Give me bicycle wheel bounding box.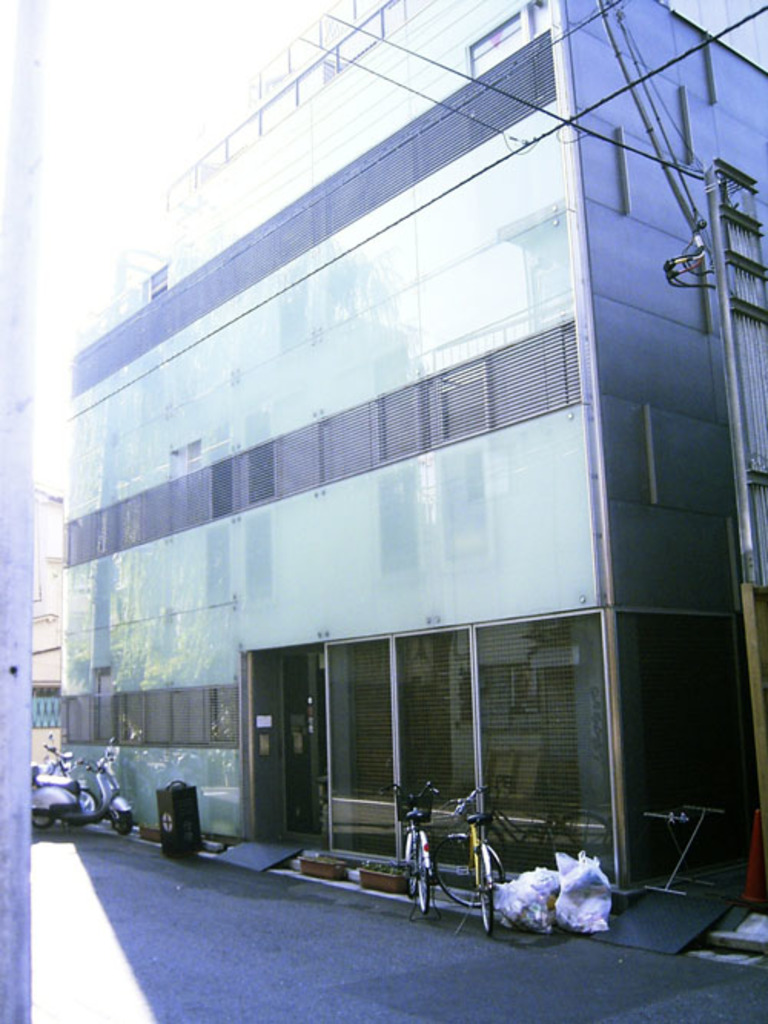
472,855,499,938.
